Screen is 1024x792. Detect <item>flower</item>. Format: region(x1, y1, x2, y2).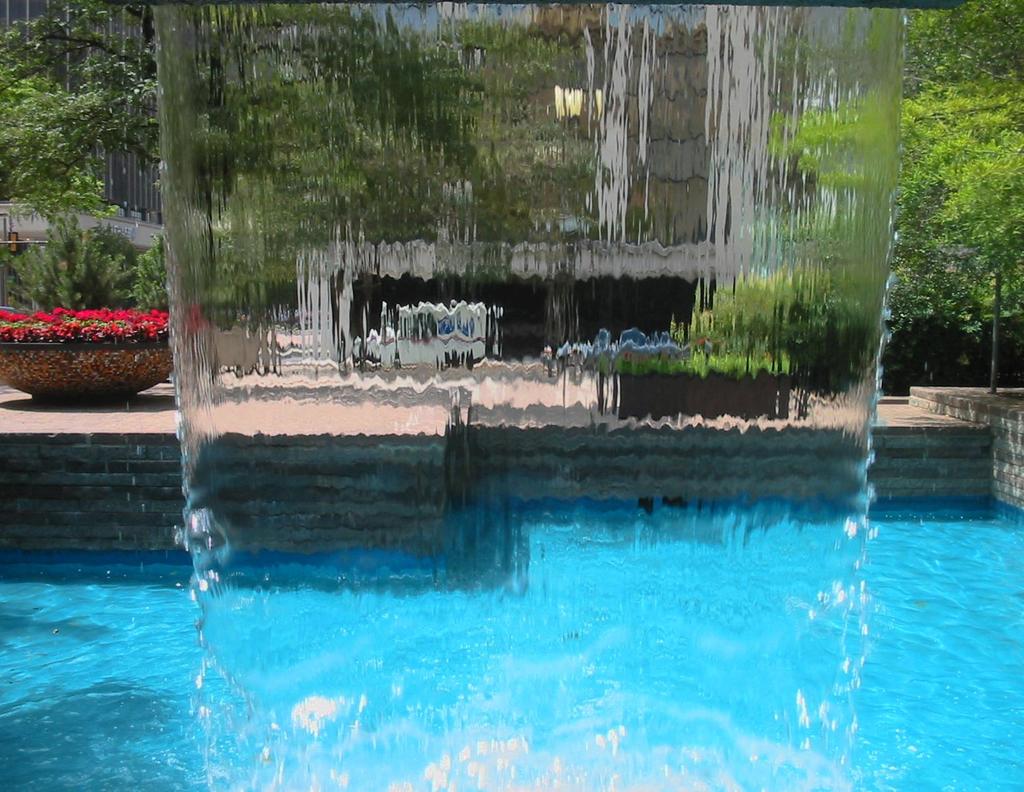
region(152, 325, 158, 331).
